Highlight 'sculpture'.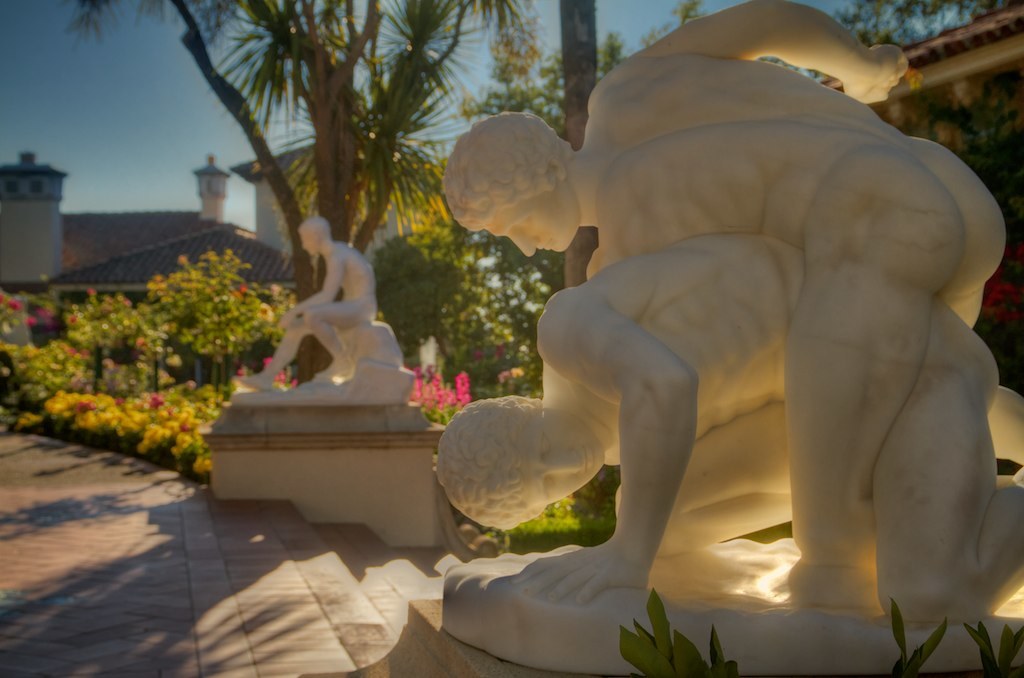
Highlighted region: l=232, t=220, r=416, b=402.
